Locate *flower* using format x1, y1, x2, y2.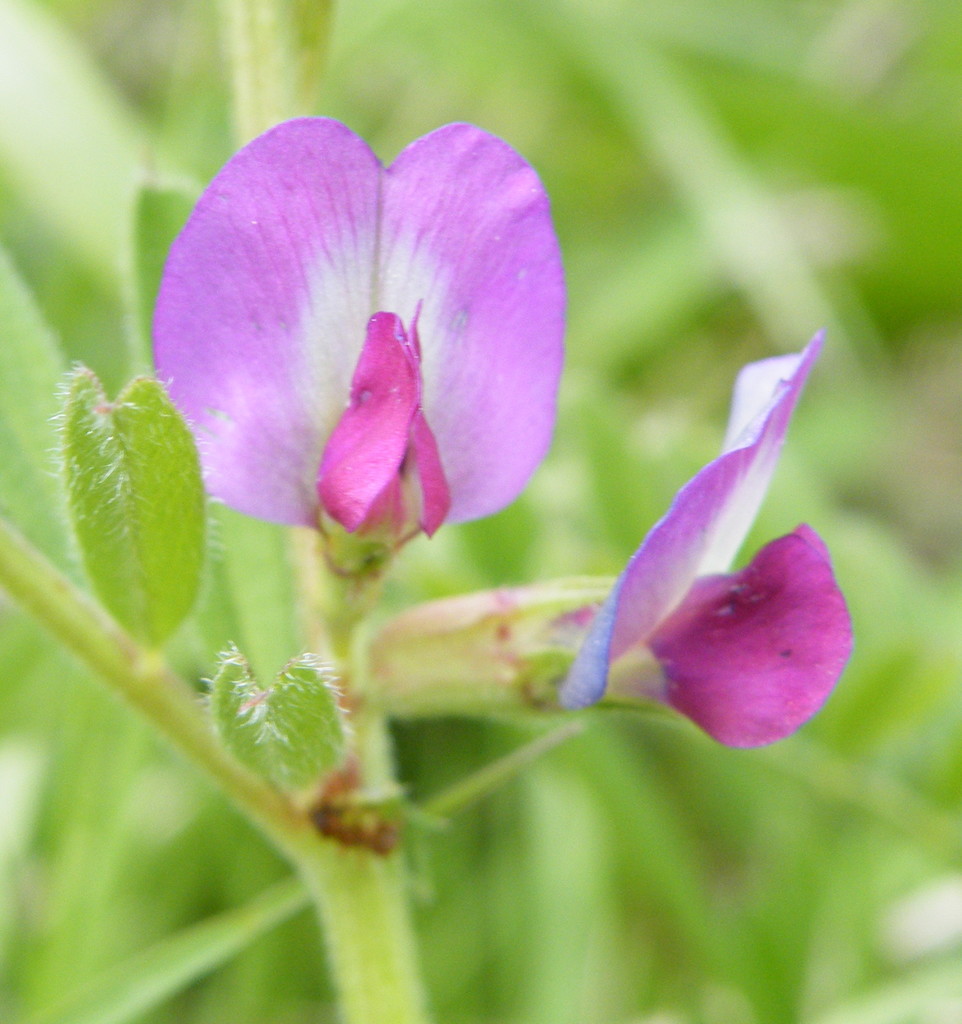
149, 98, 583, 563.
